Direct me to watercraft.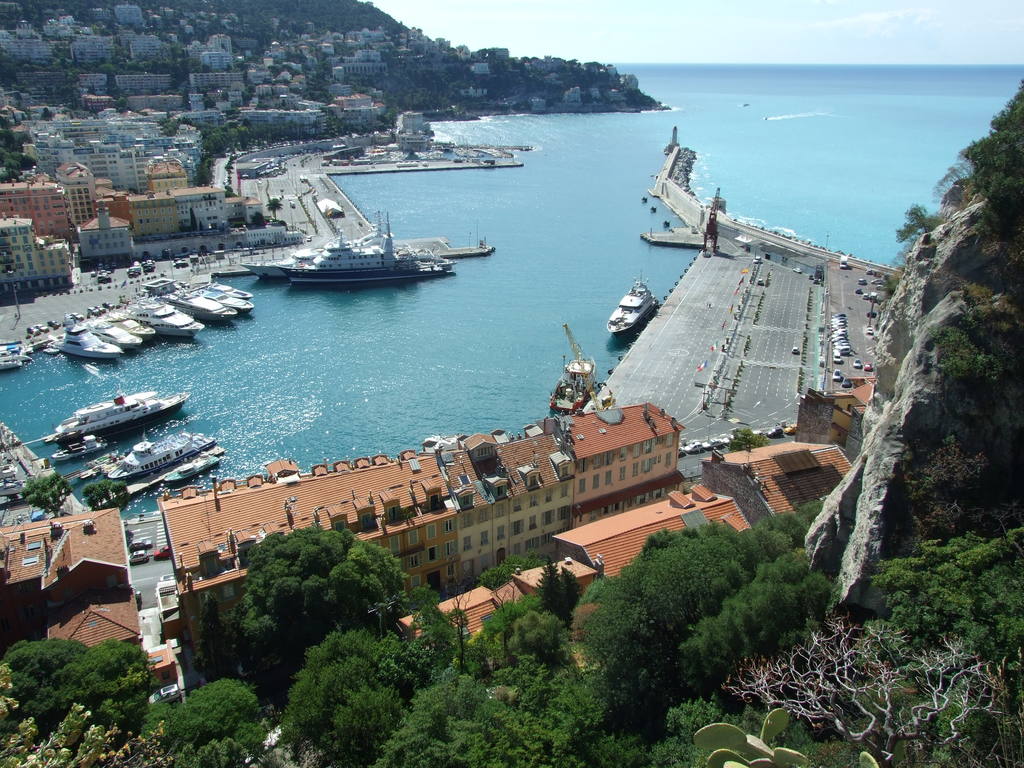
Direction: (left=233, top=246, right=324, bottom=282).
